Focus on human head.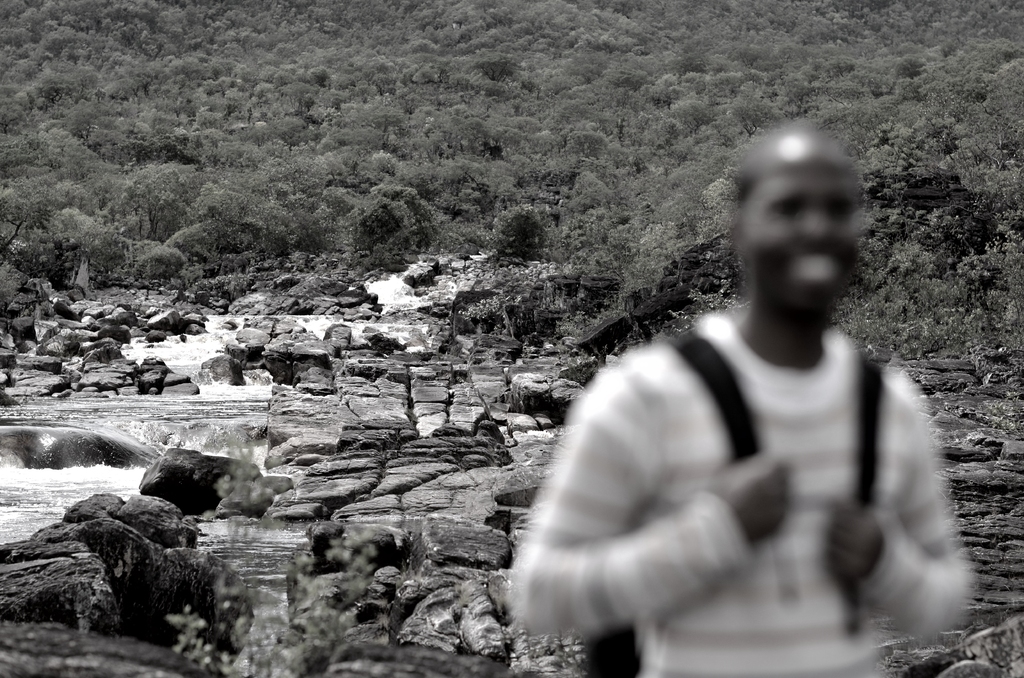
Focused at [left=728, top=125, right=858, bottom=319].
